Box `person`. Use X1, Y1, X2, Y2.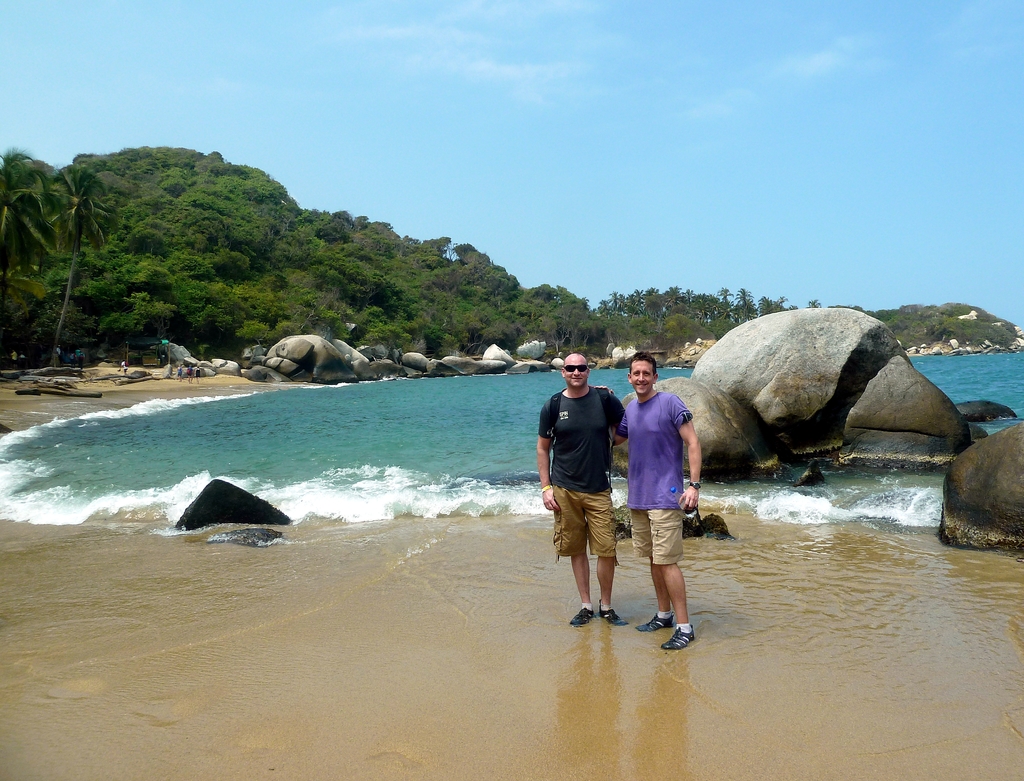
532, 352, 630, 627.
